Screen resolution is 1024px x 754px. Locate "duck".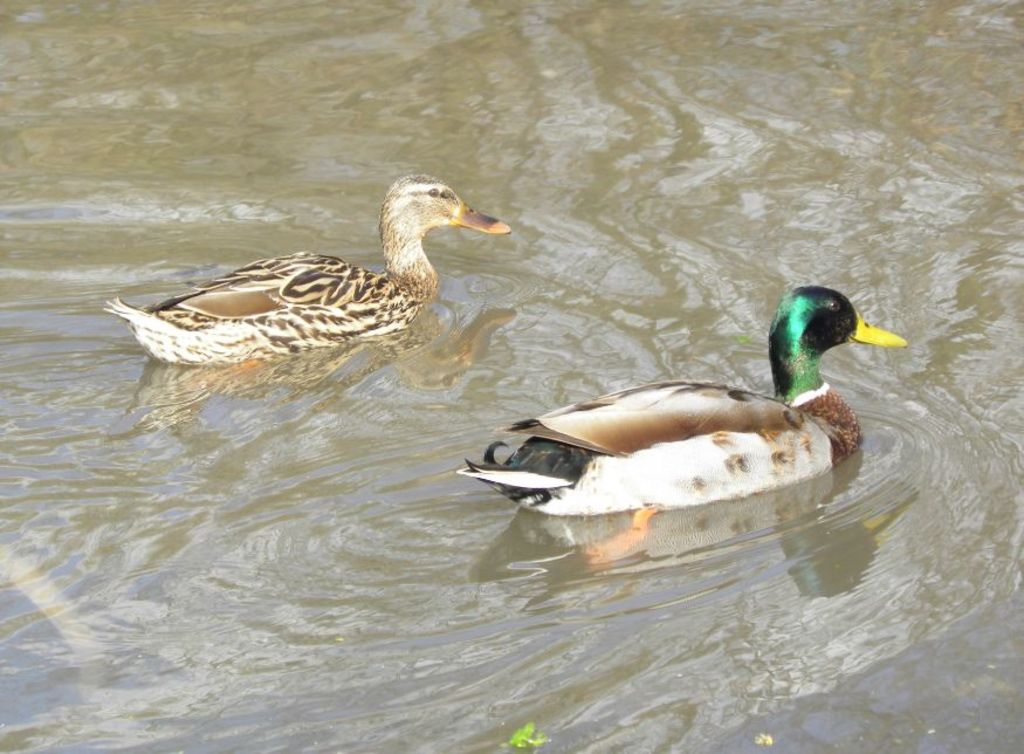
{"left": 456, "top": 285, "right": 912, "bottom": 561}.
